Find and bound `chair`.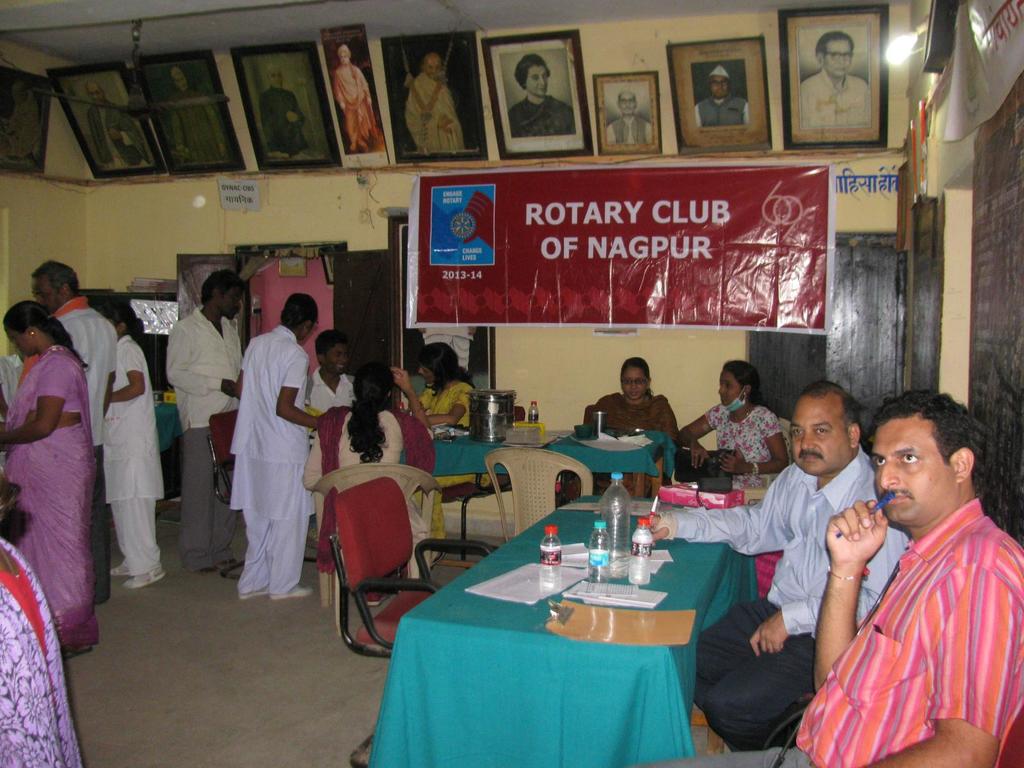
Bound: crop(432, 404, 529, 564).
